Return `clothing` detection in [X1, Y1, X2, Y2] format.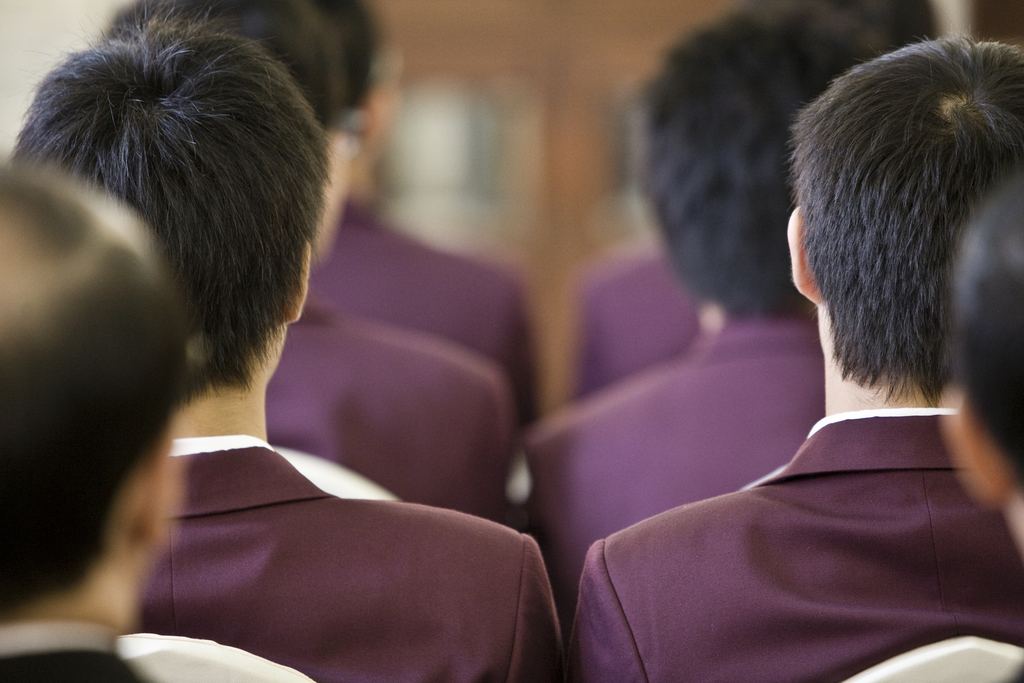
[140, 444, 566, 682].
